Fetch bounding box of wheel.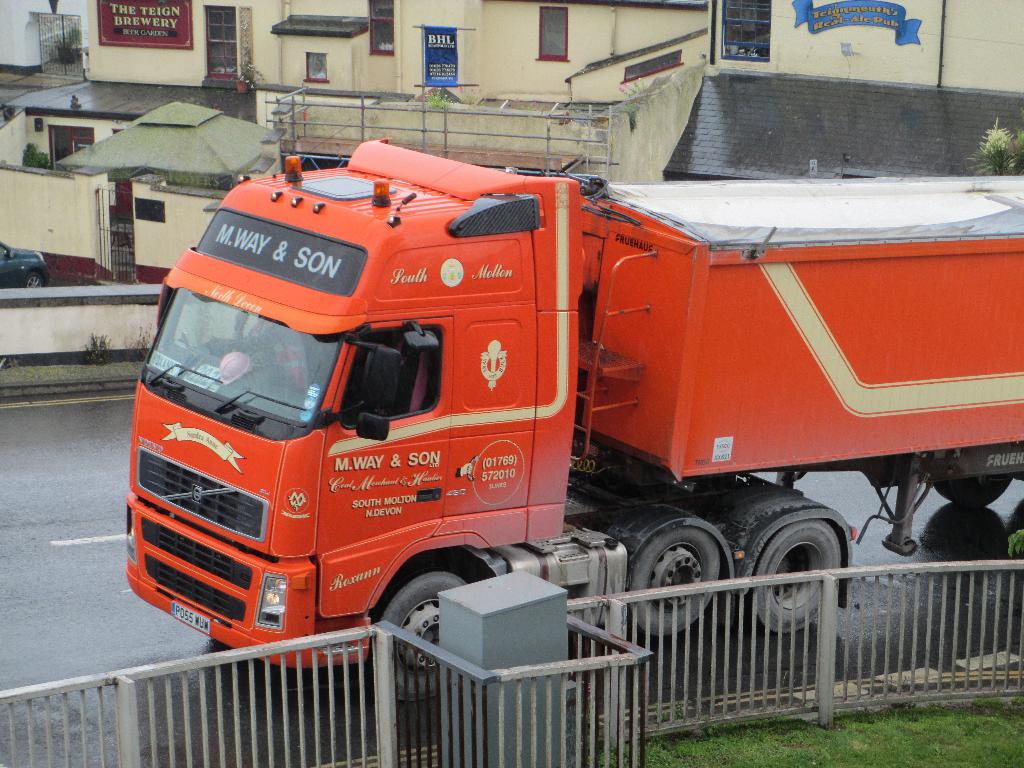
Bbox: BBox(936, 474, 1016, 508).
